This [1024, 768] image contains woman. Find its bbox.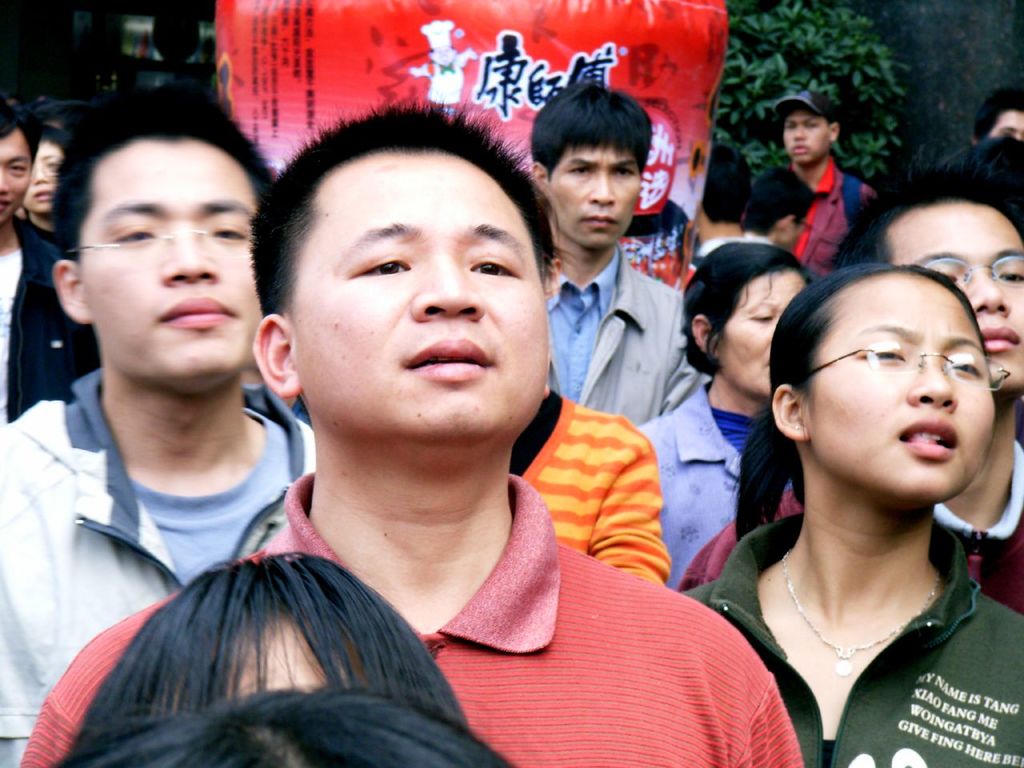
<bbox>50, 539, 474, 766</bbox>.
